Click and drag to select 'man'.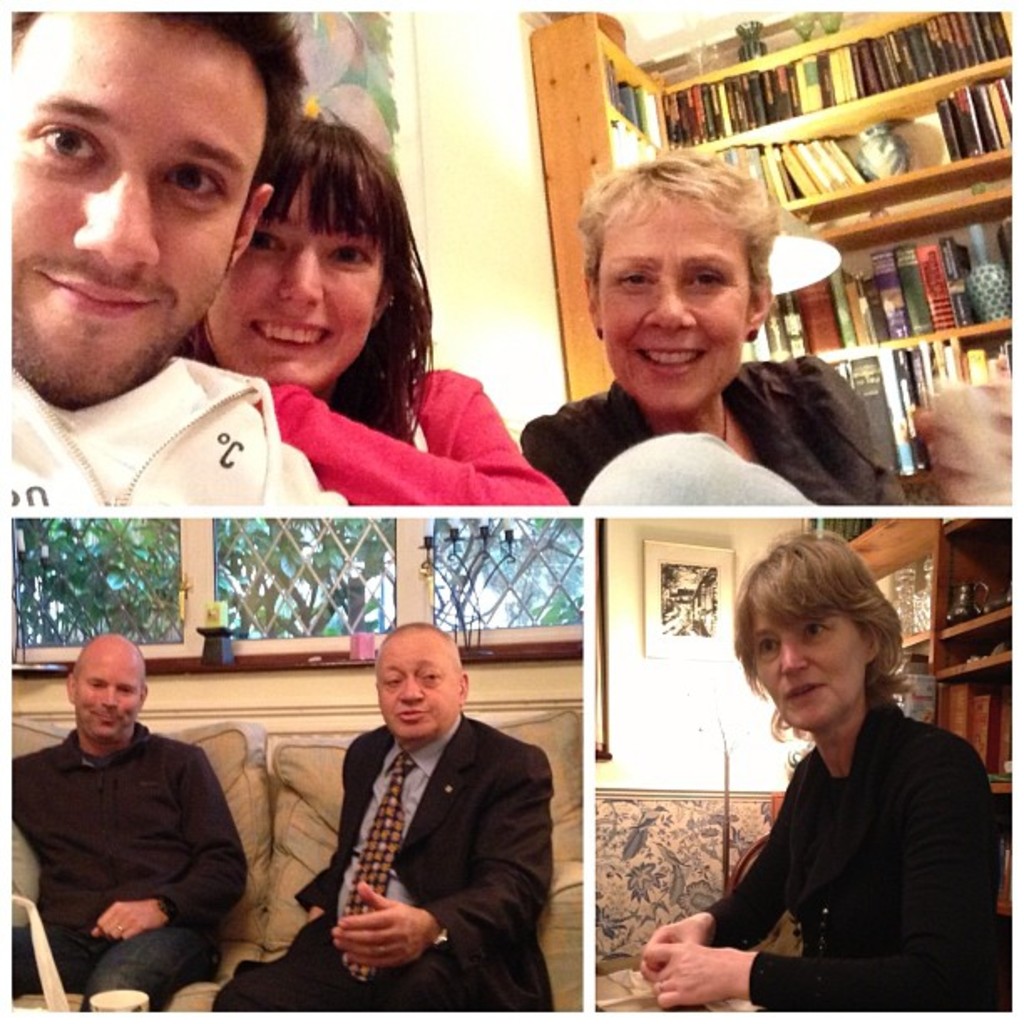
Selection: Rect(3, 626, 291, 1022).
